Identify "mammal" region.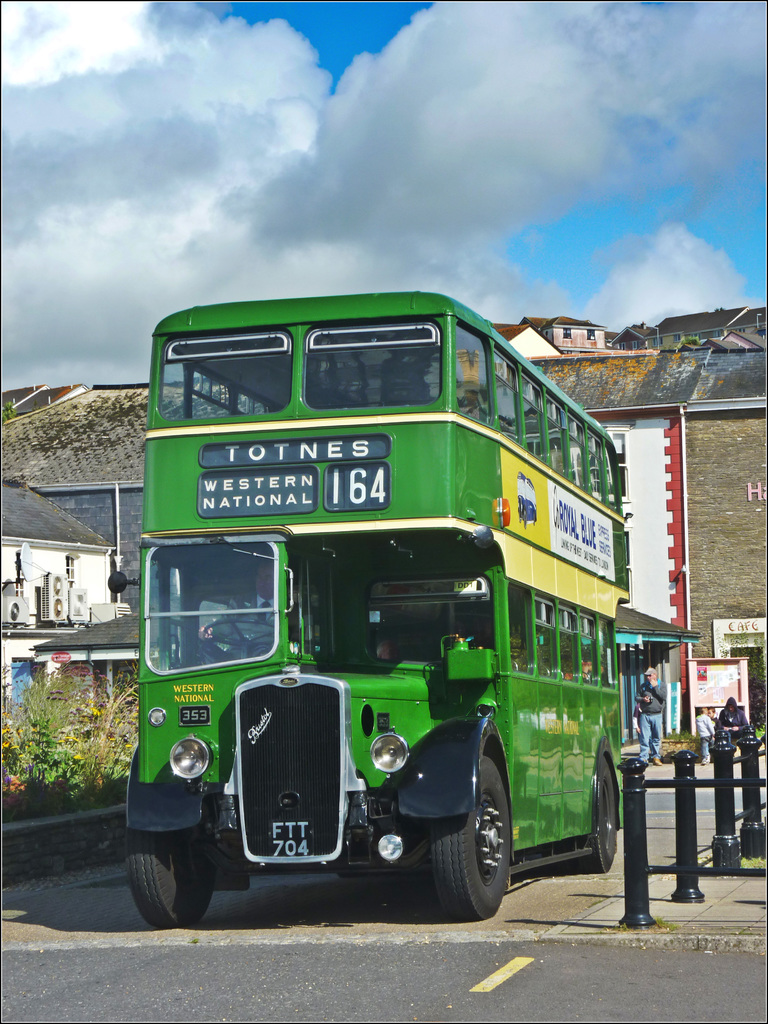
Region: 693,704,712,765.
